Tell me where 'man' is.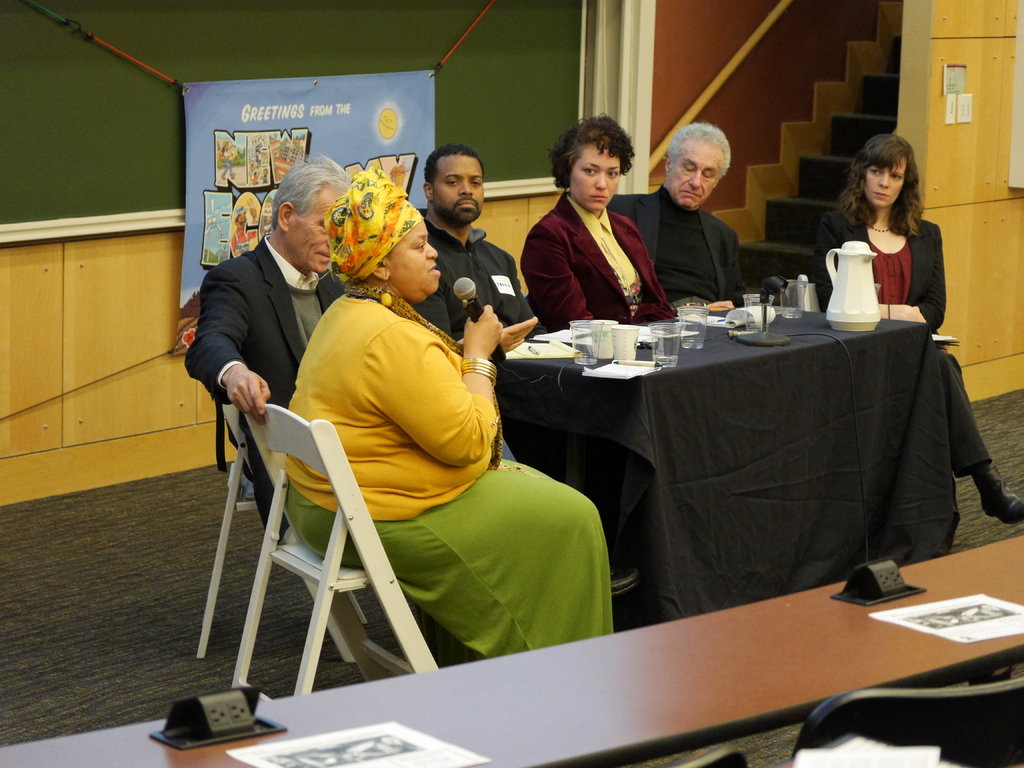
'man' is at locate(600, 121, 748, 305).
